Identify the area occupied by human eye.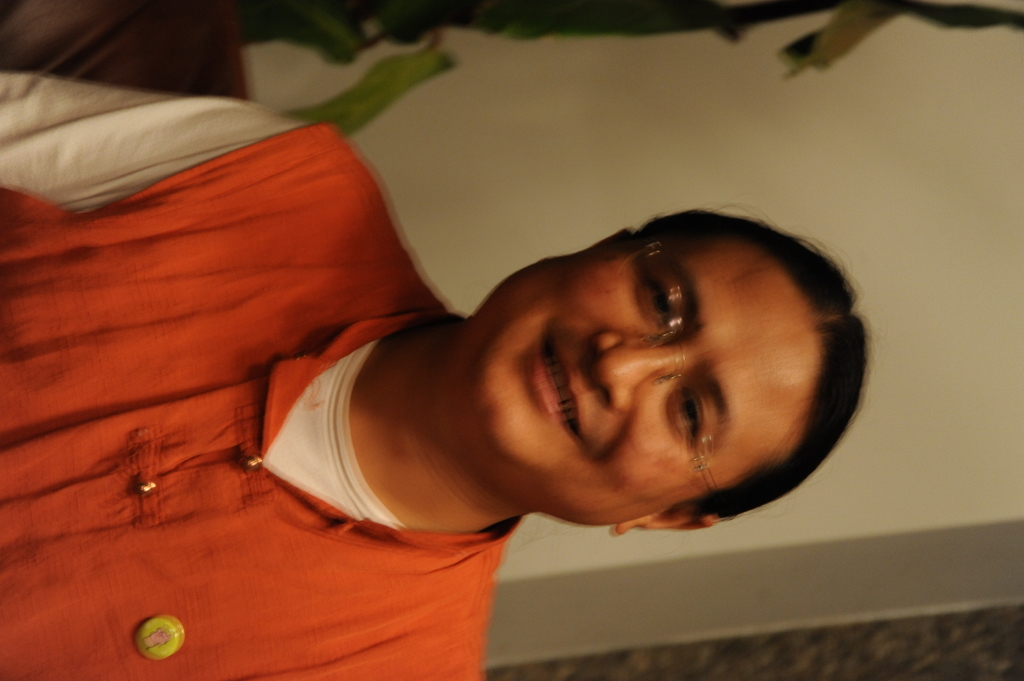
Area: box(635, 269, 684, 333).
